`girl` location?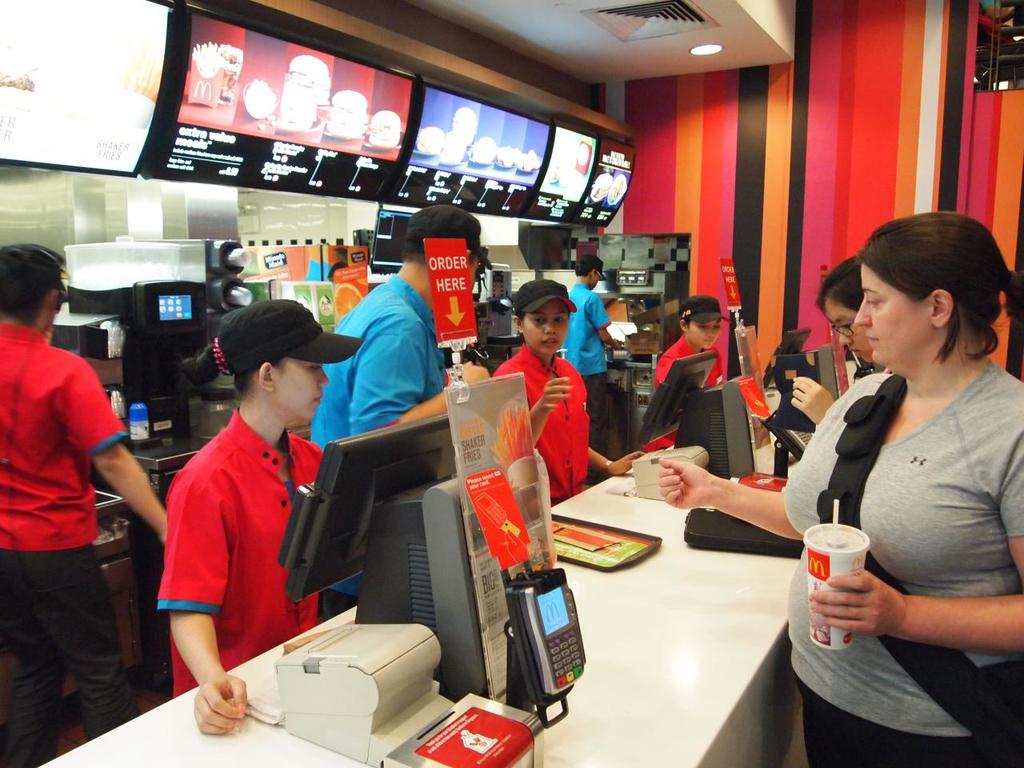
box=[485, 279, 643, 506]
